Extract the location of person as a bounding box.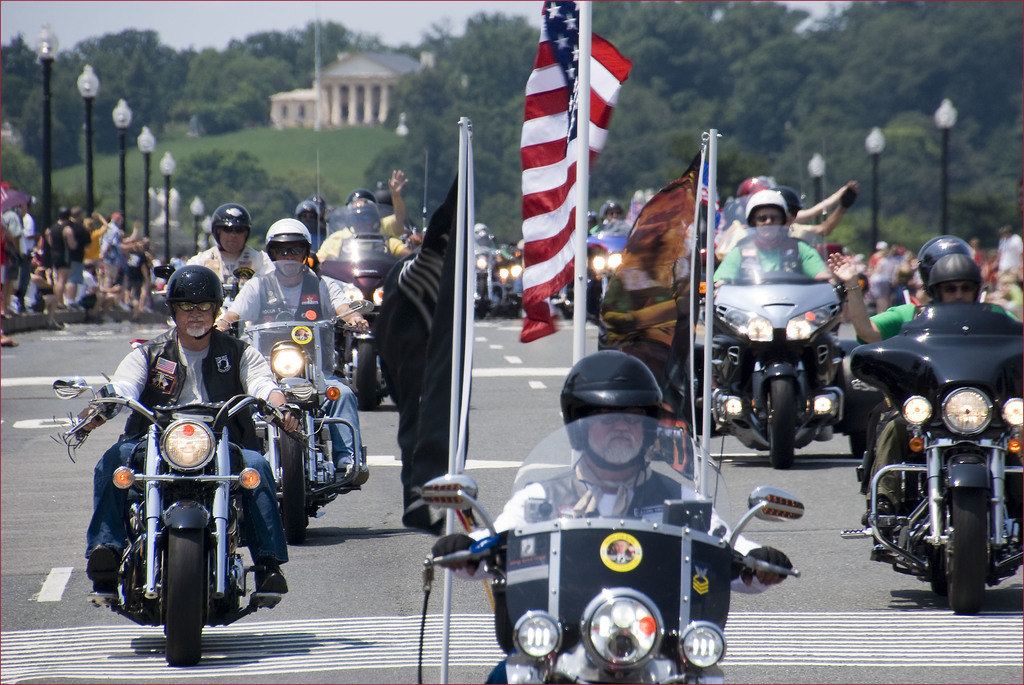
BBox(431, 353, 794, 597).
